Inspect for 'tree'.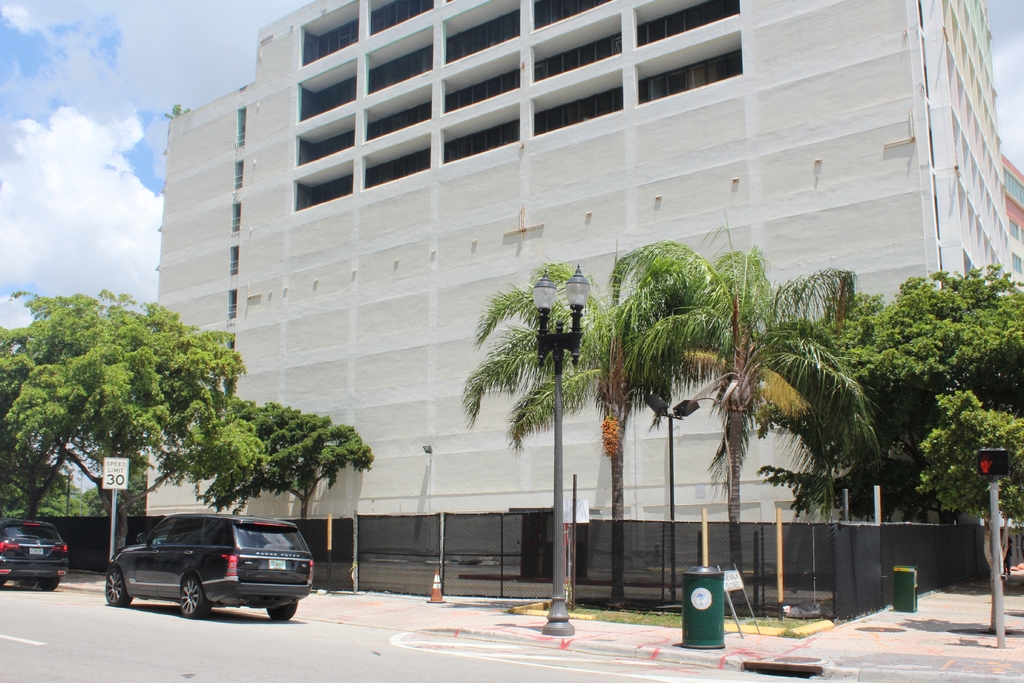
Inspection: pyautogui.locateOnScreen(760, 256, 1023, 527).
